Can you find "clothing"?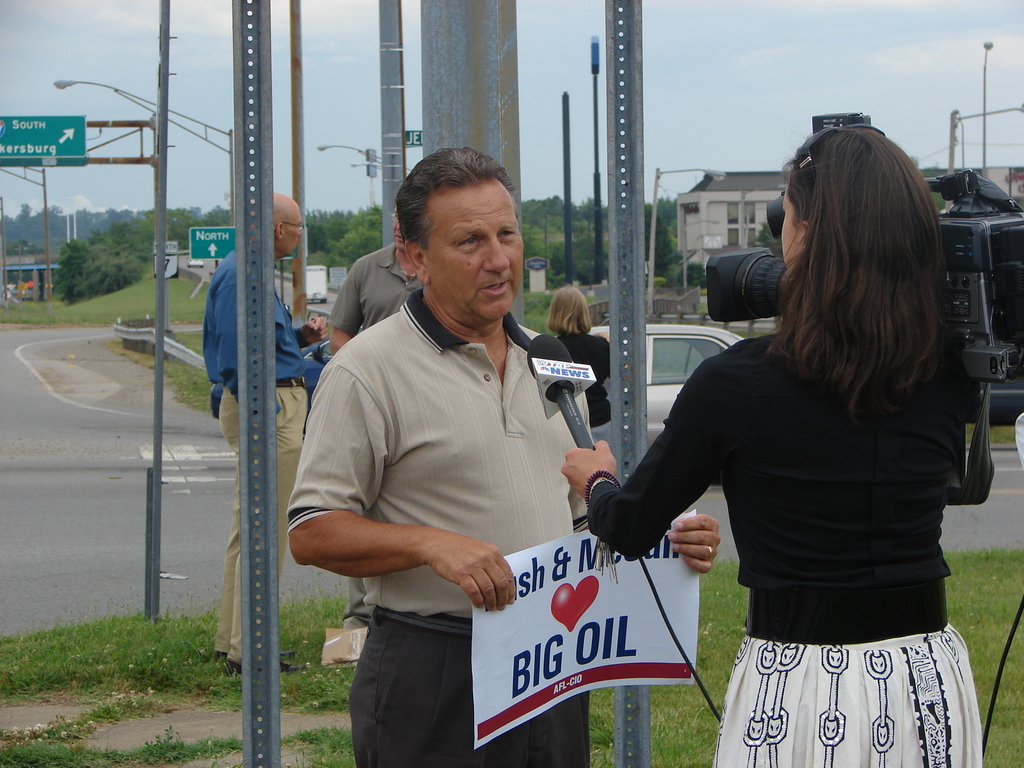
Yes, bounding box: (199, 236, 306, 675).
